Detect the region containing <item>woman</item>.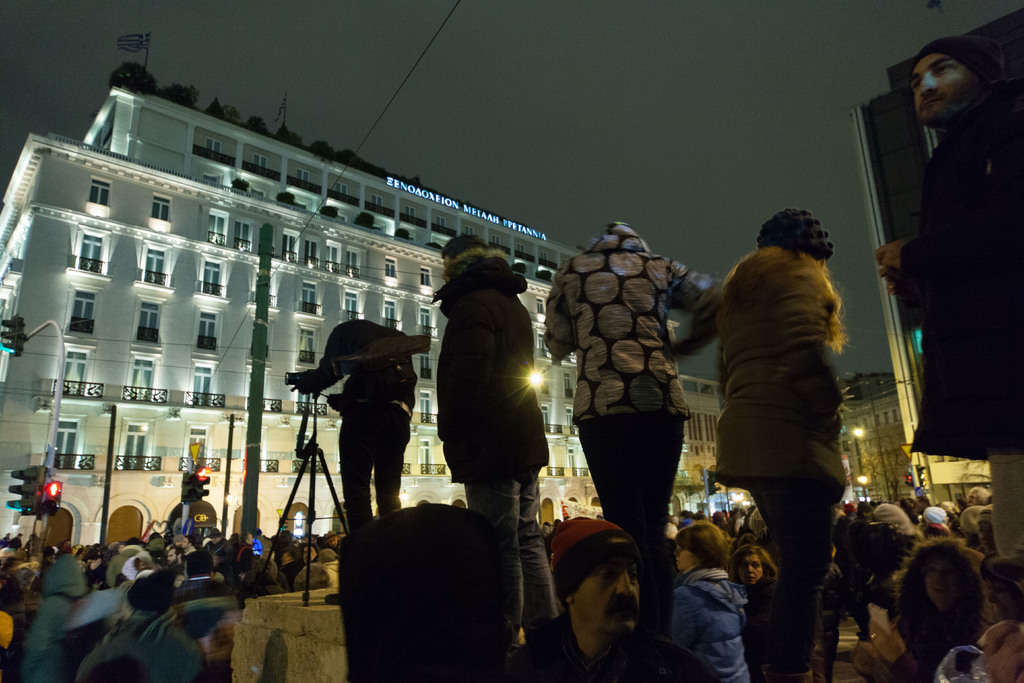
[left=867, top=538, right=1008, bottom=681].
